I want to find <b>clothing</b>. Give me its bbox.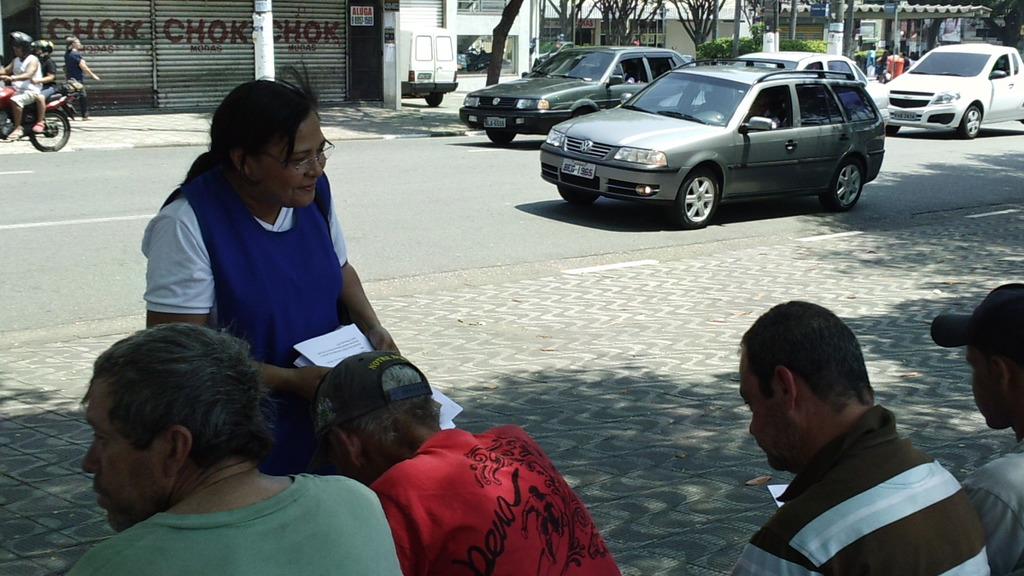
(left=975, top=459, right=1023, bottom=575).
